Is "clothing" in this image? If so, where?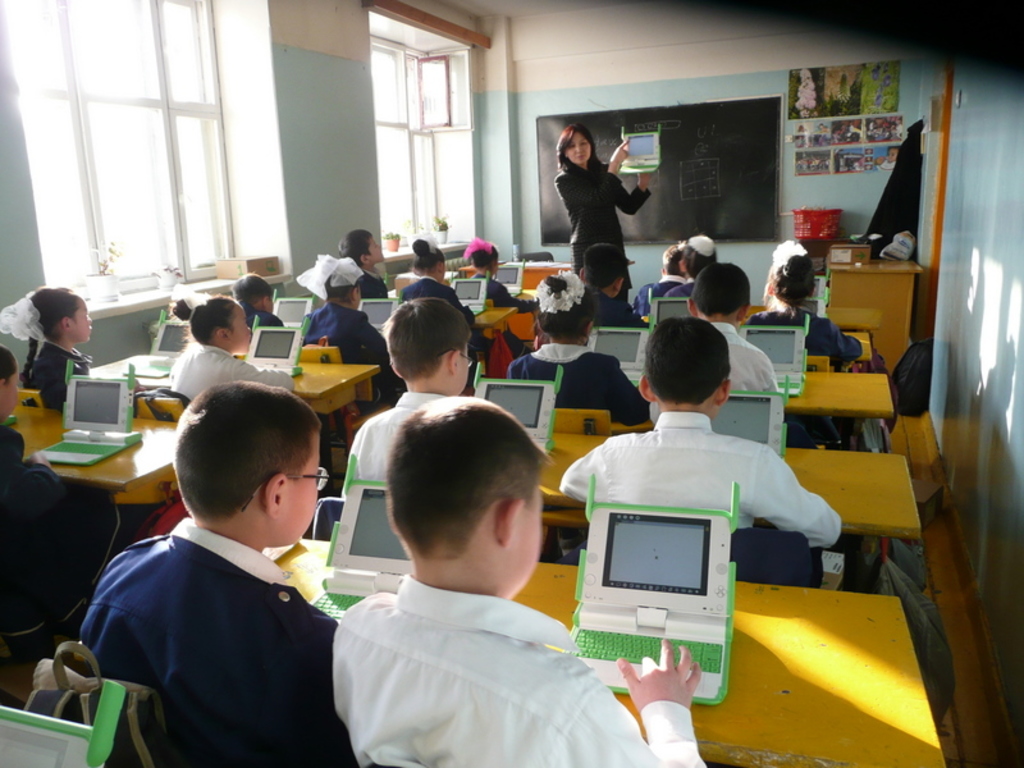
Yes, at crop(346, 261, 389, 296).
